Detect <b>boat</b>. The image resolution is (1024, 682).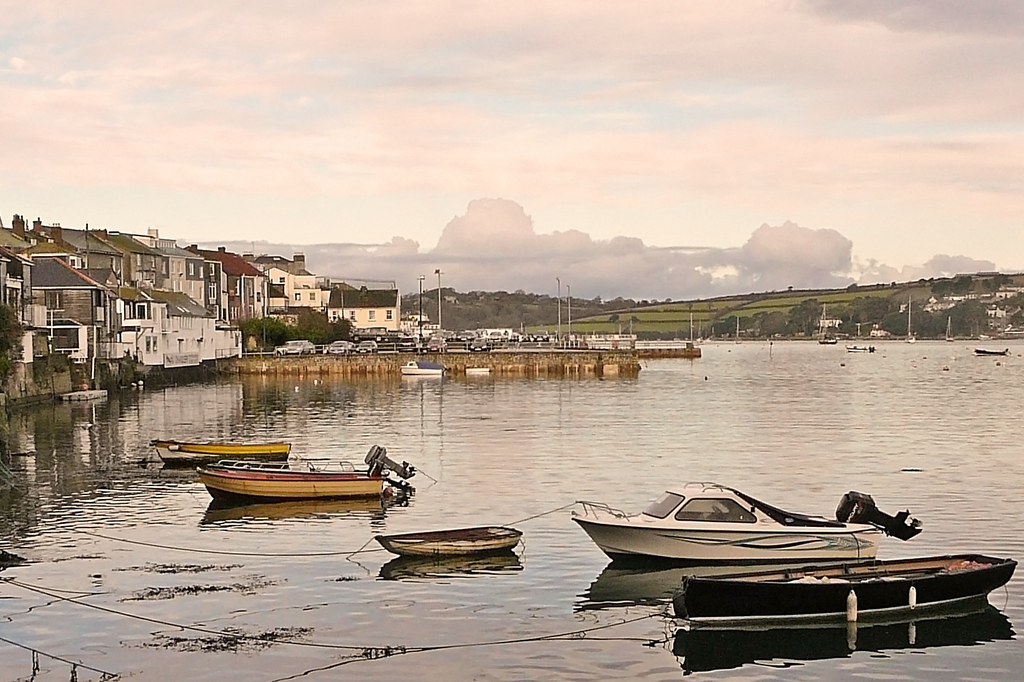
Rect(664, 540, 1021, 634).
